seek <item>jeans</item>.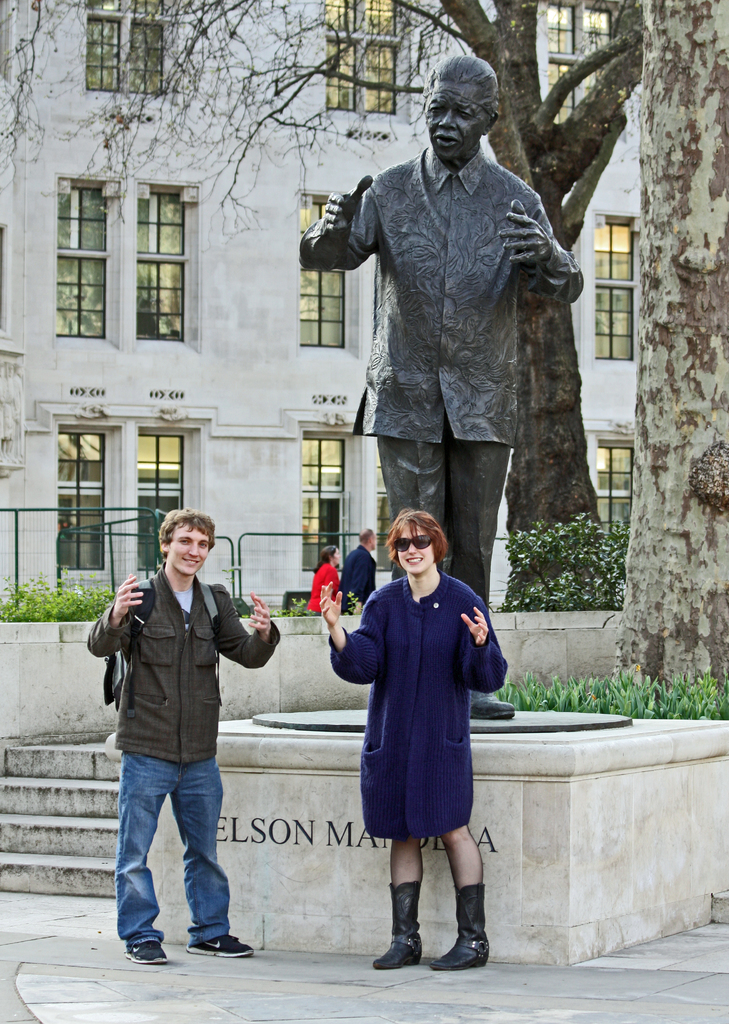
left=117, top=743, right=238, bottom=948.
